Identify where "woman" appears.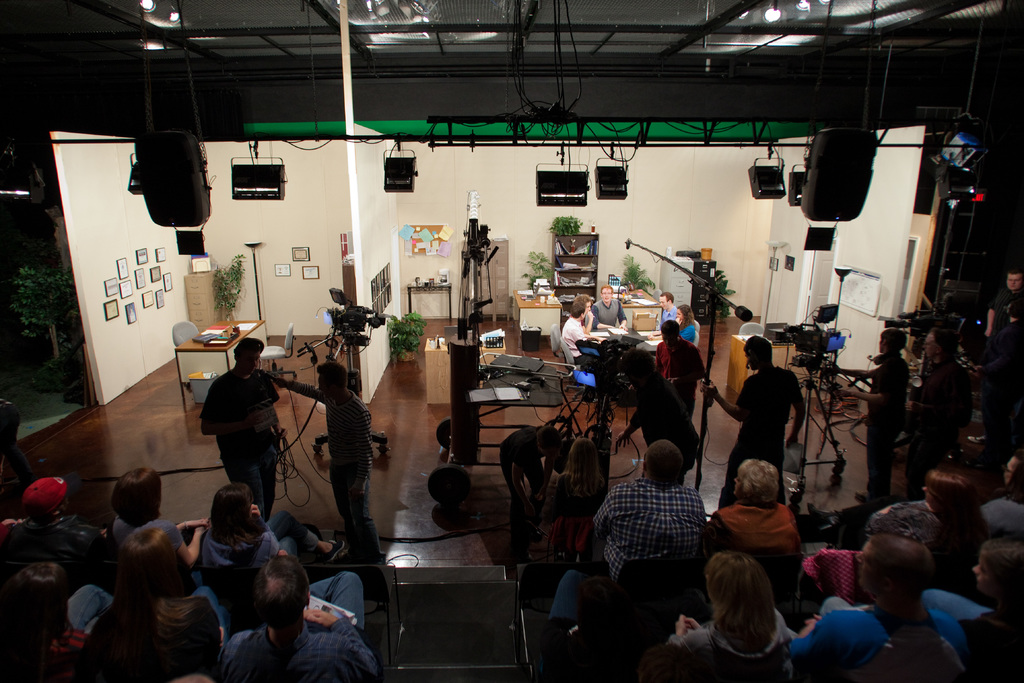
Appears at 677 547 800 668.
